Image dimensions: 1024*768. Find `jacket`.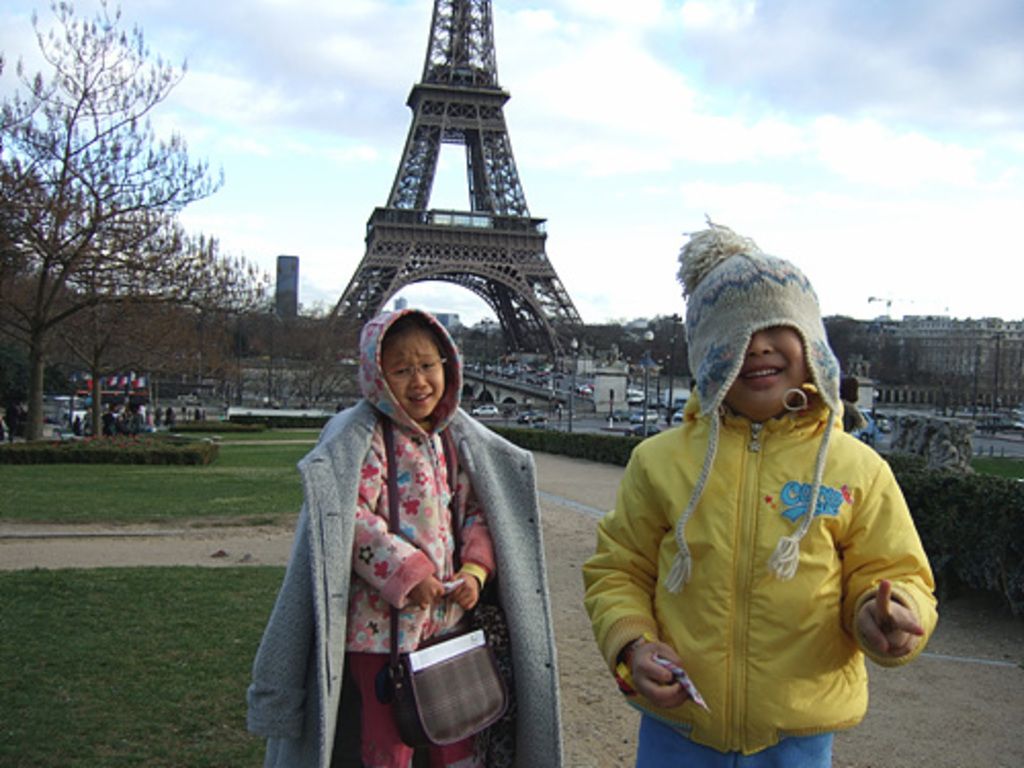
244,395,565,766.
